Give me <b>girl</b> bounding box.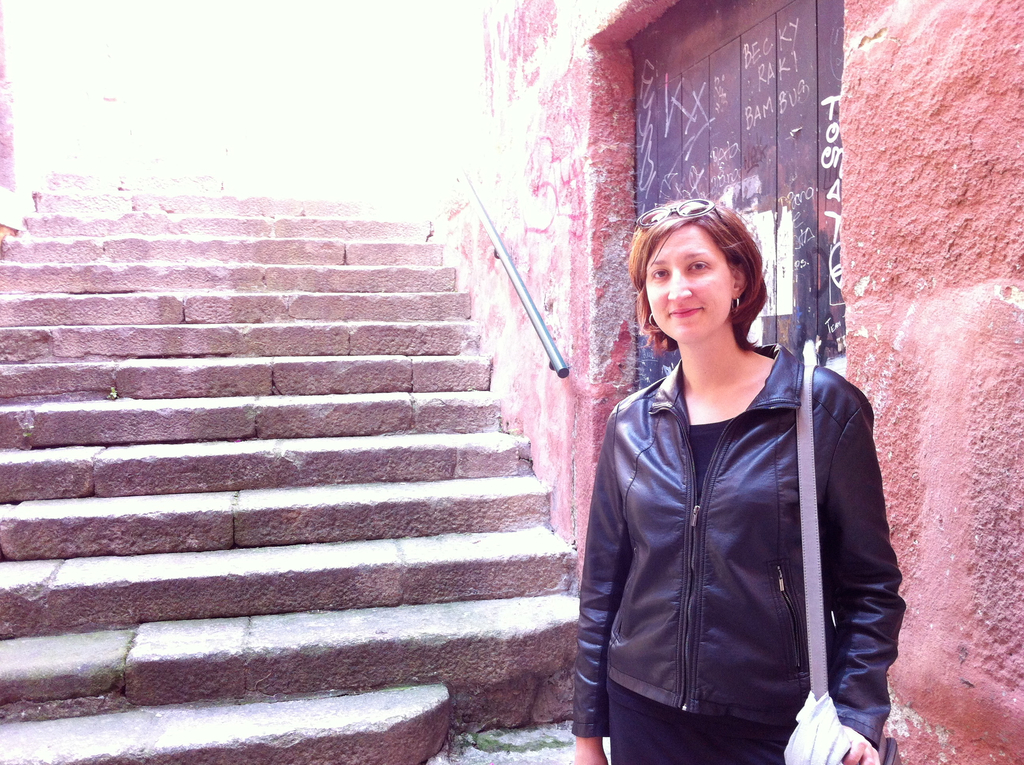
x1=570 y1=199 x2=907 y2=764.
